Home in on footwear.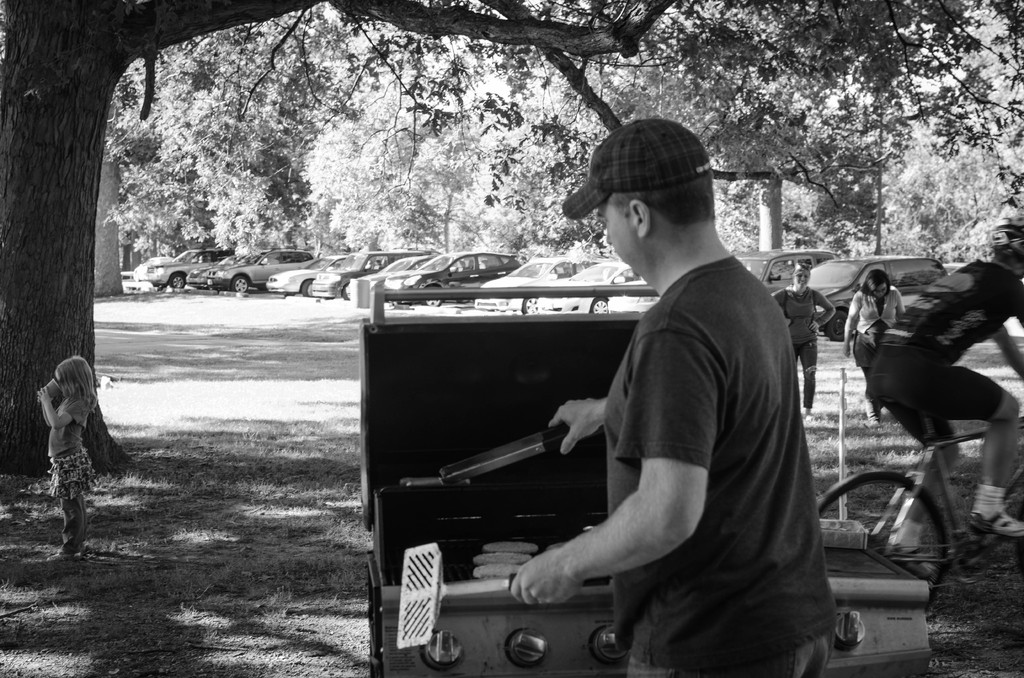
Homed in at (x1=47, y1=547, x2=79, y2=562).
